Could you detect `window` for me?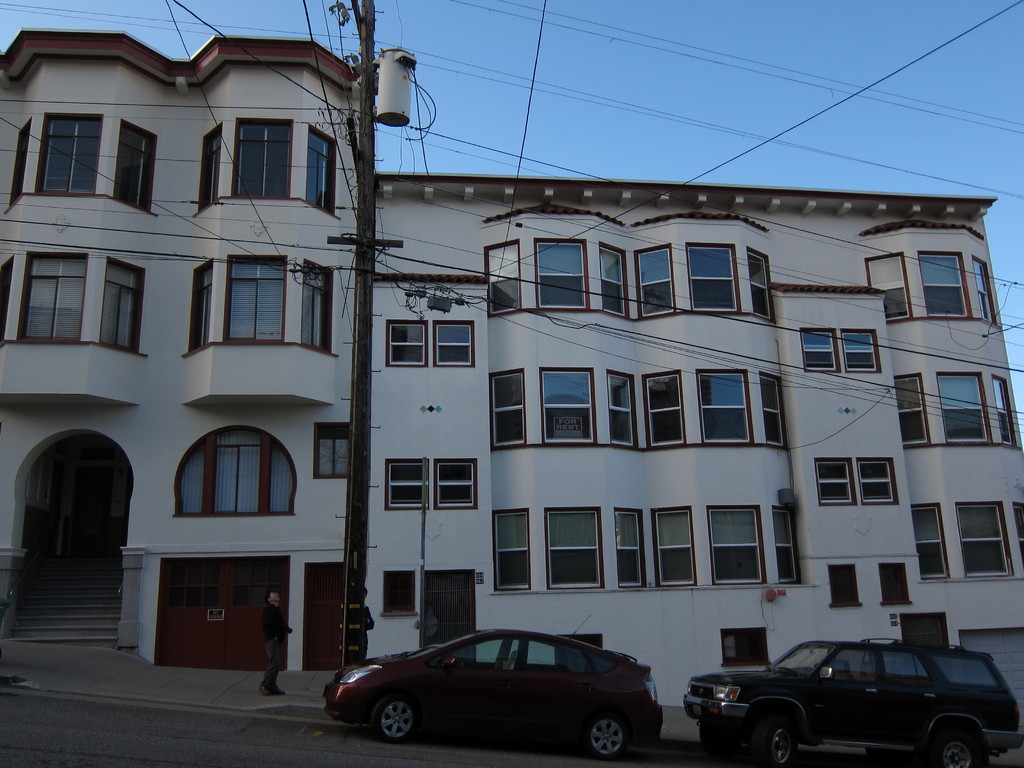
Detection result: 223,253,282,346.
